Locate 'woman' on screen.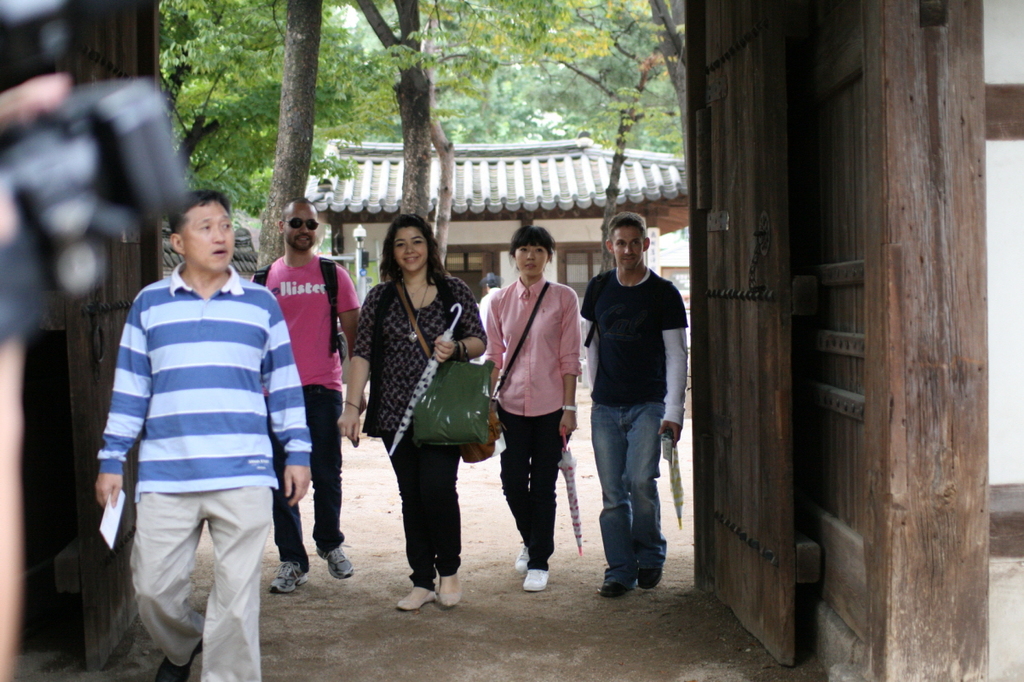
On screen at detection(492, 220, 581, 608).
